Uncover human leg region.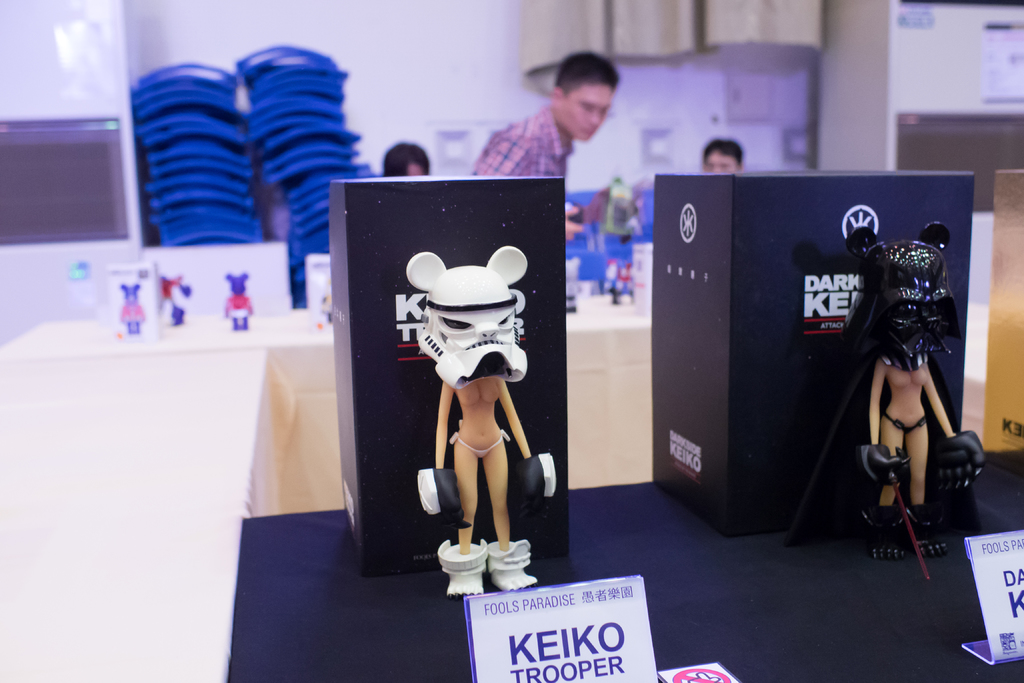
Uncovered: [left=905, top=425, right=929, bottom=504].
